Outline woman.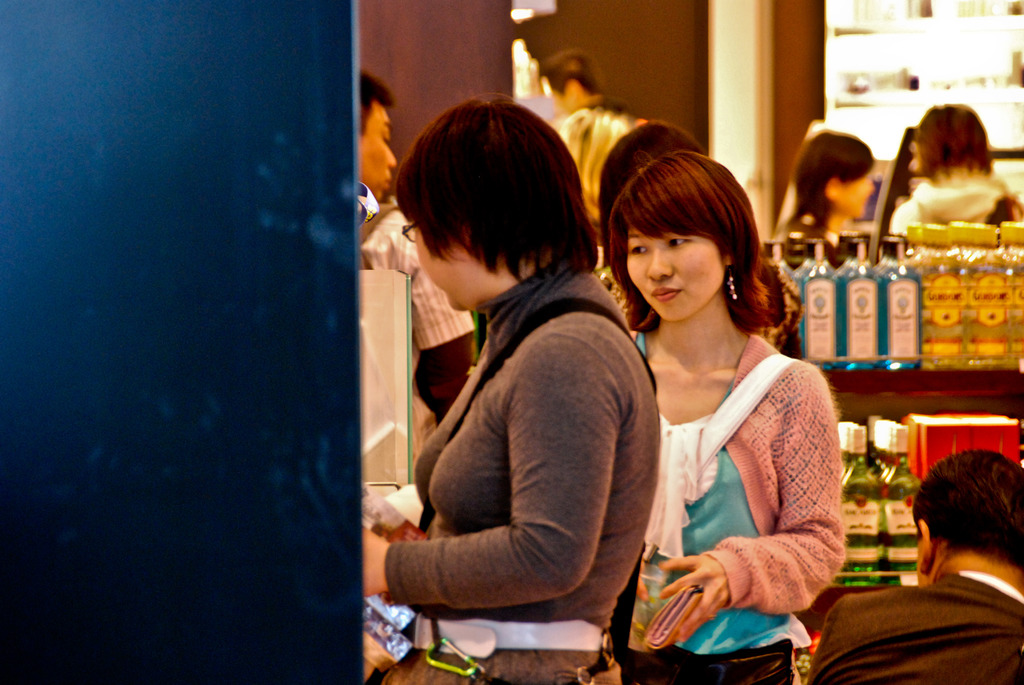
Outline: (left=890, top=107, right=1023, bottom=228).
